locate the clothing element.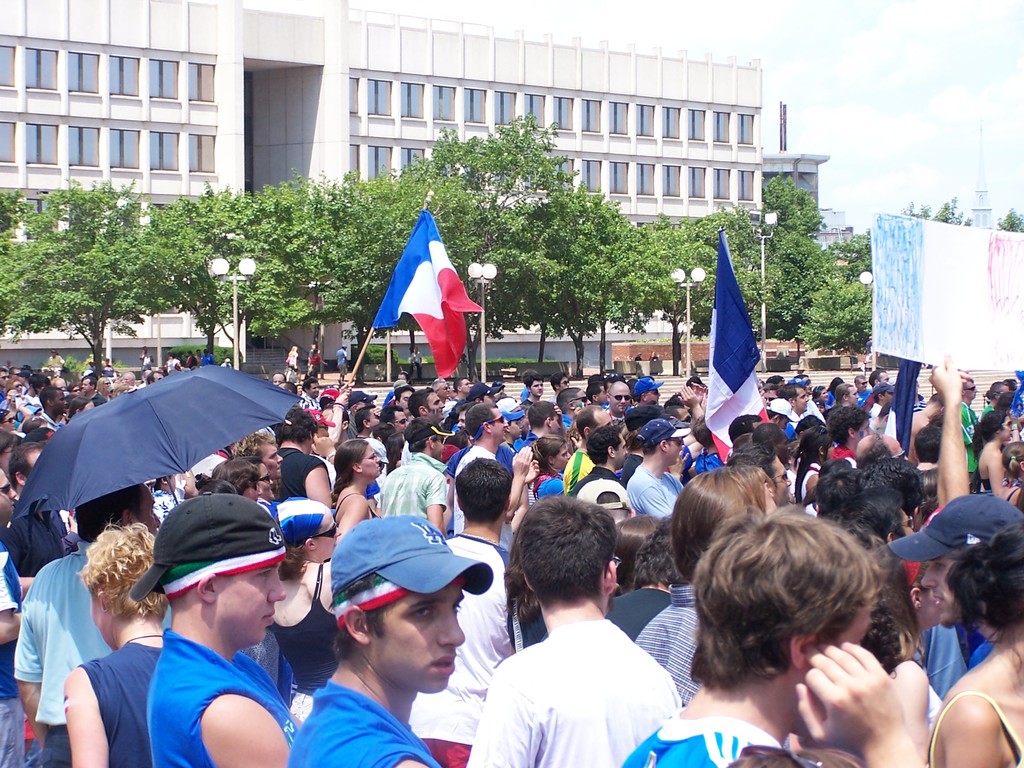
Element bbox: 335:486:372:528.
